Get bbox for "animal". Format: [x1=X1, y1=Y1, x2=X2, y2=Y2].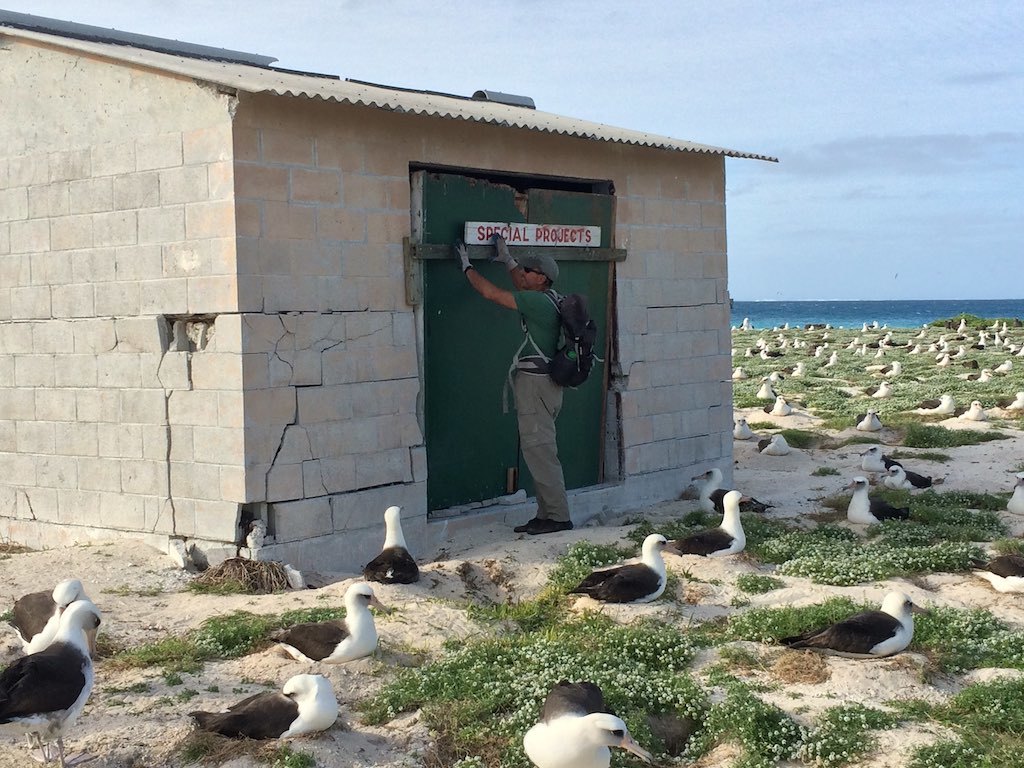
[x1=565, y1=532, x2=674, y2=602].
